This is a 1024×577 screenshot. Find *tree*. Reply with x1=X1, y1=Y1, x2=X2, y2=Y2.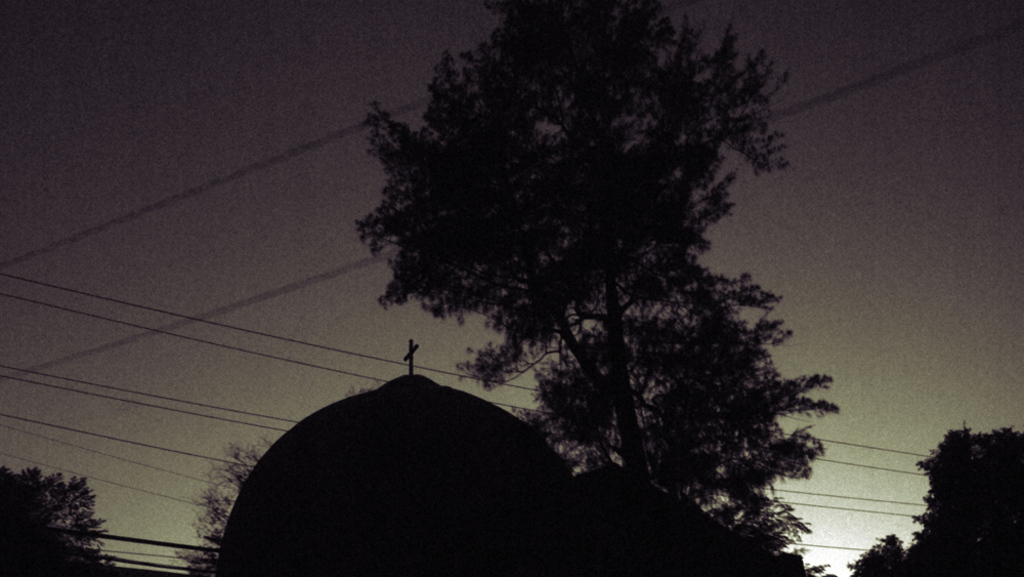
x1=5, y1=467, x2=121, y2=571.
